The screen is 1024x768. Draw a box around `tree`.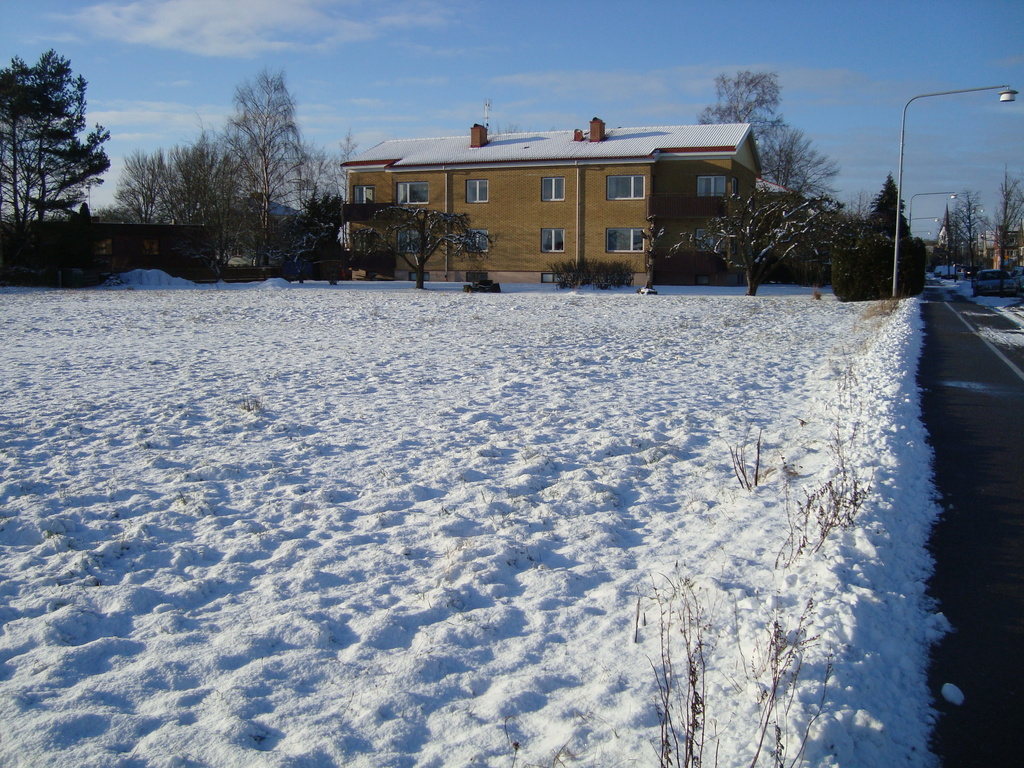
{"left": 360, "top": 205, "right": 502, "bottom": 291}.
